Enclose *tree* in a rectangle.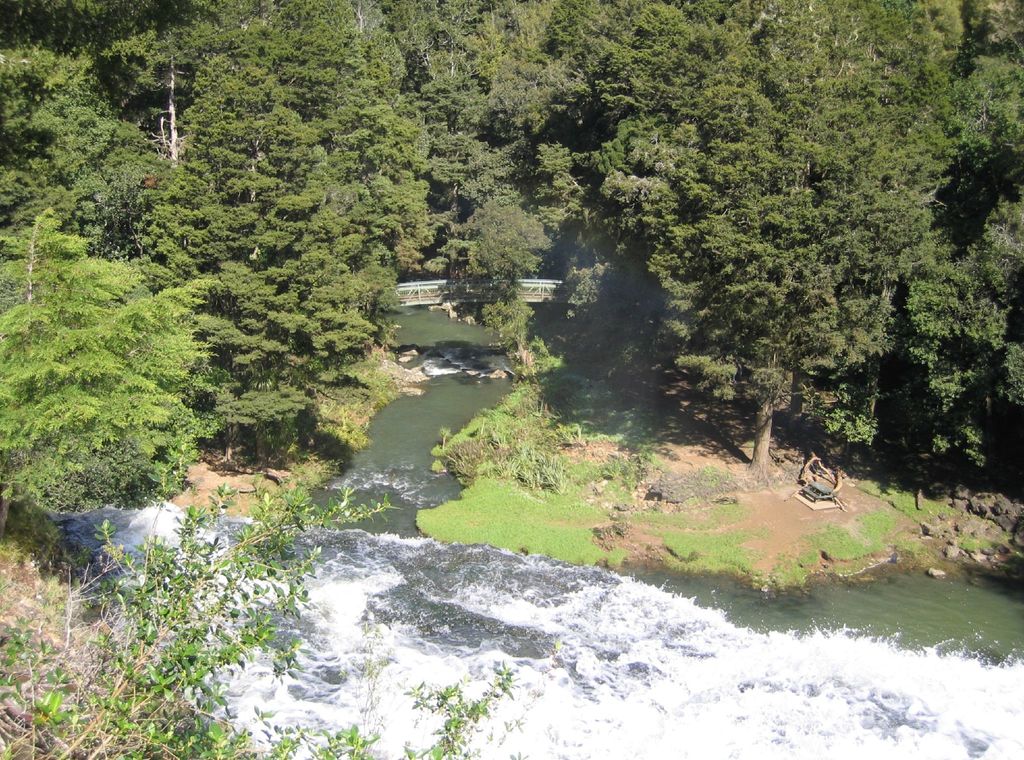
(x1=143, y1=56, x2=403, y2=442).
